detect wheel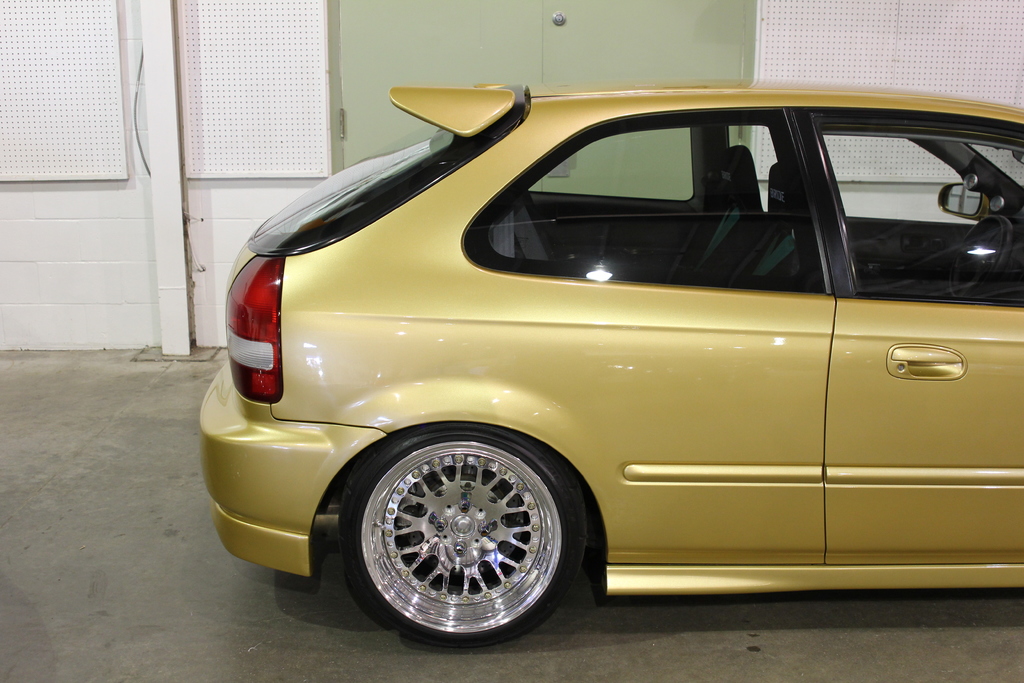
(335, 418, 596, 647)
